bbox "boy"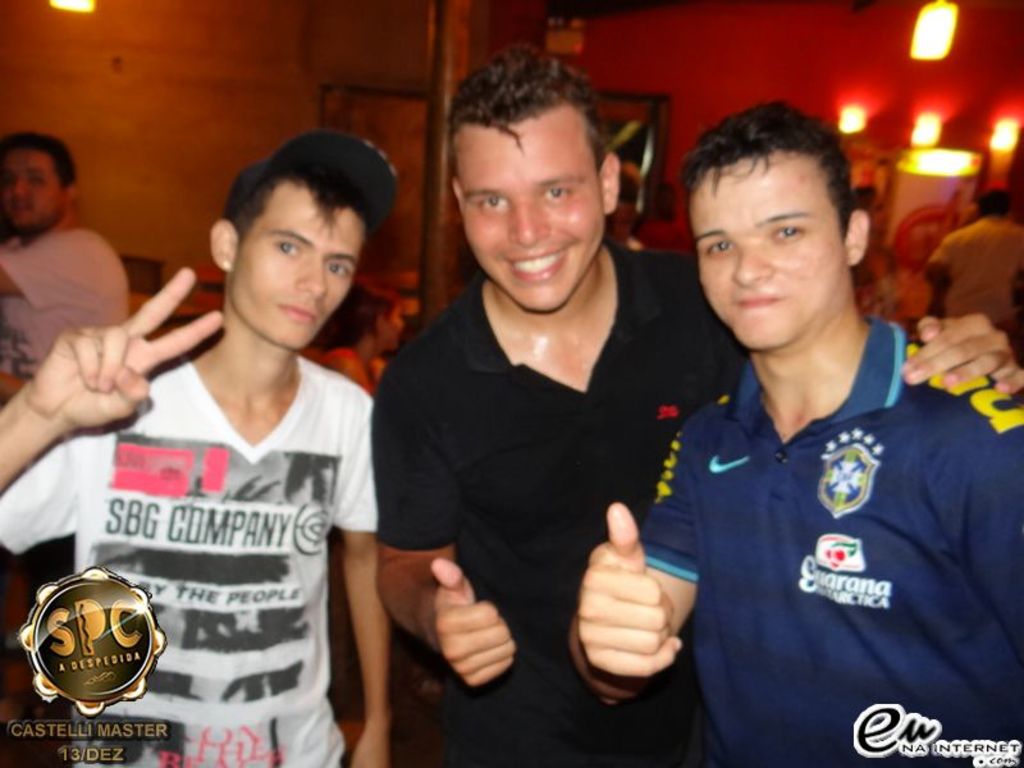
(361, 44, 1023, 767)
